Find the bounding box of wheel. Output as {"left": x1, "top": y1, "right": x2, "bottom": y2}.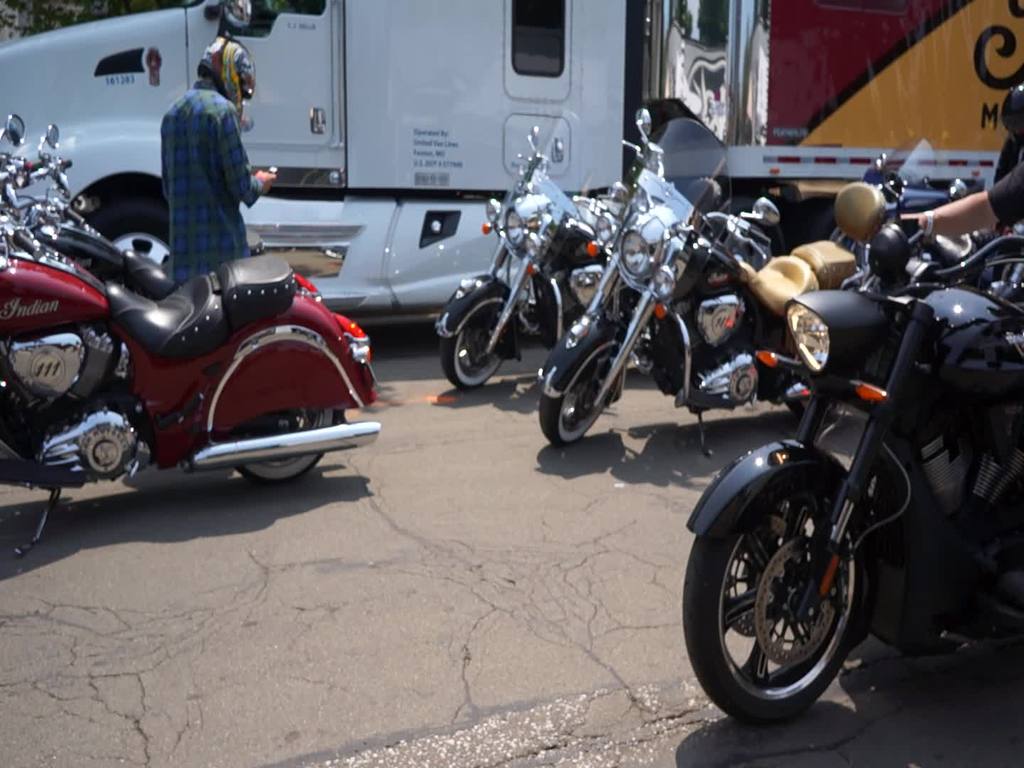
{"left": 686, "top": 431, "right": 878, "bottom": 713}.
